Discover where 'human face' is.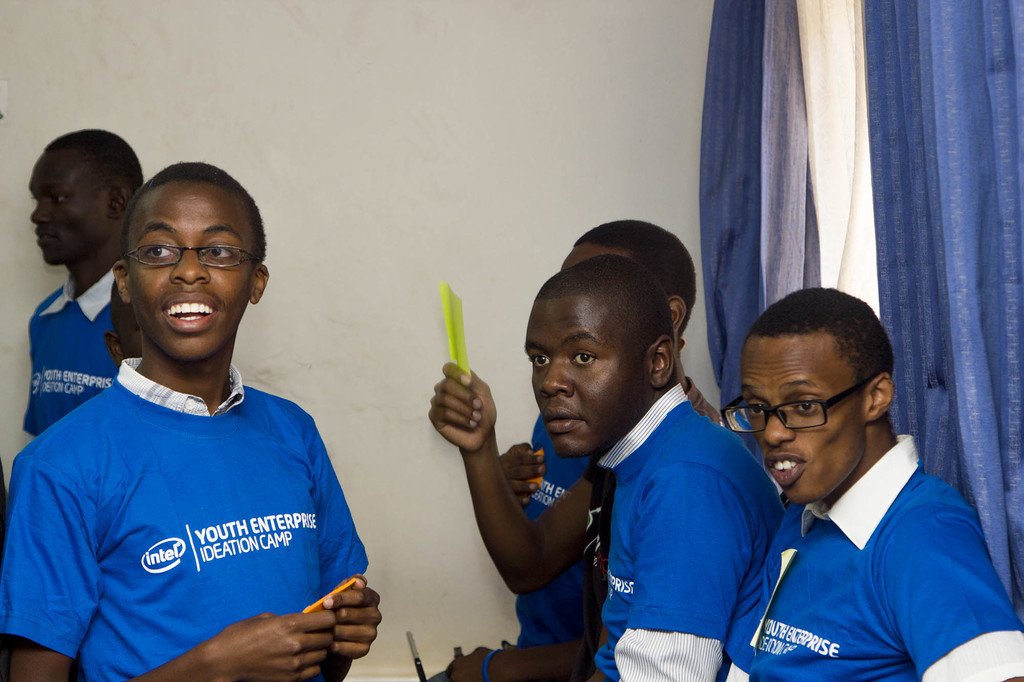
Discovered at <box>522,299,644,459</box>.
